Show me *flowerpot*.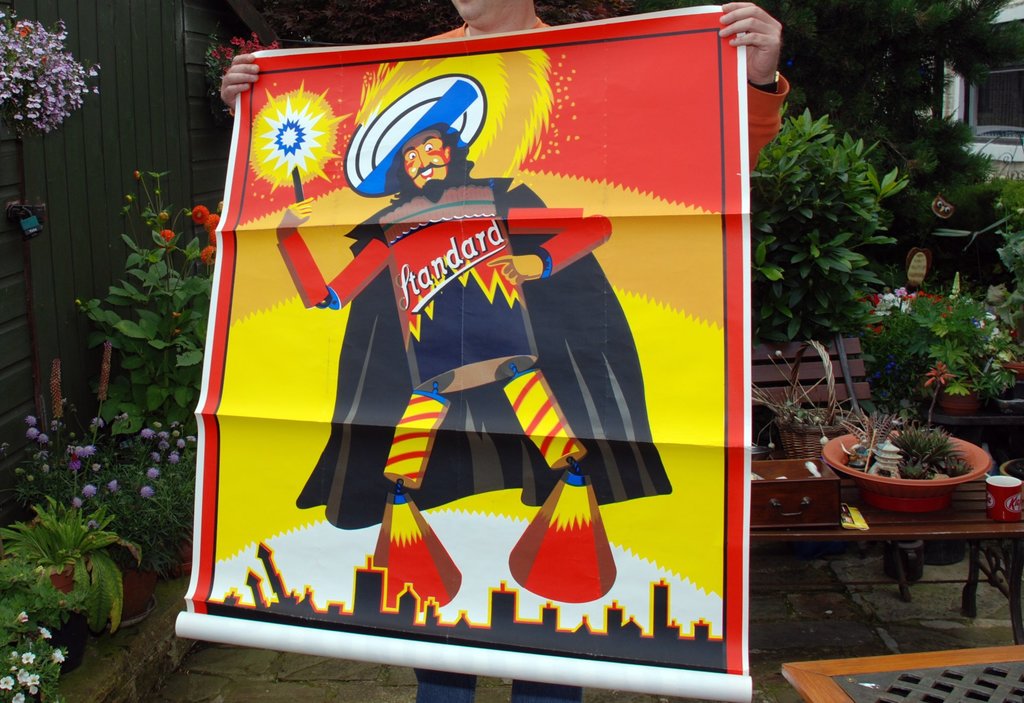
*flowerpot* is here: <bbox>919, 228, 967, 299</bbox>.
